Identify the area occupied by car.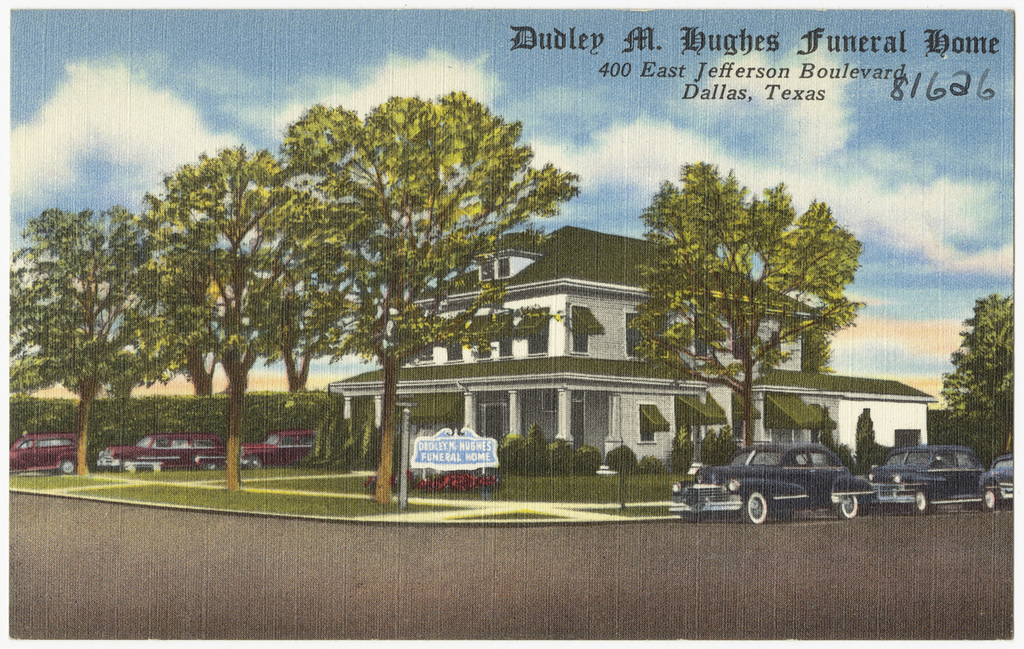
Area: pyautogui.locateOnScreen(240, 428, 312, 471).
